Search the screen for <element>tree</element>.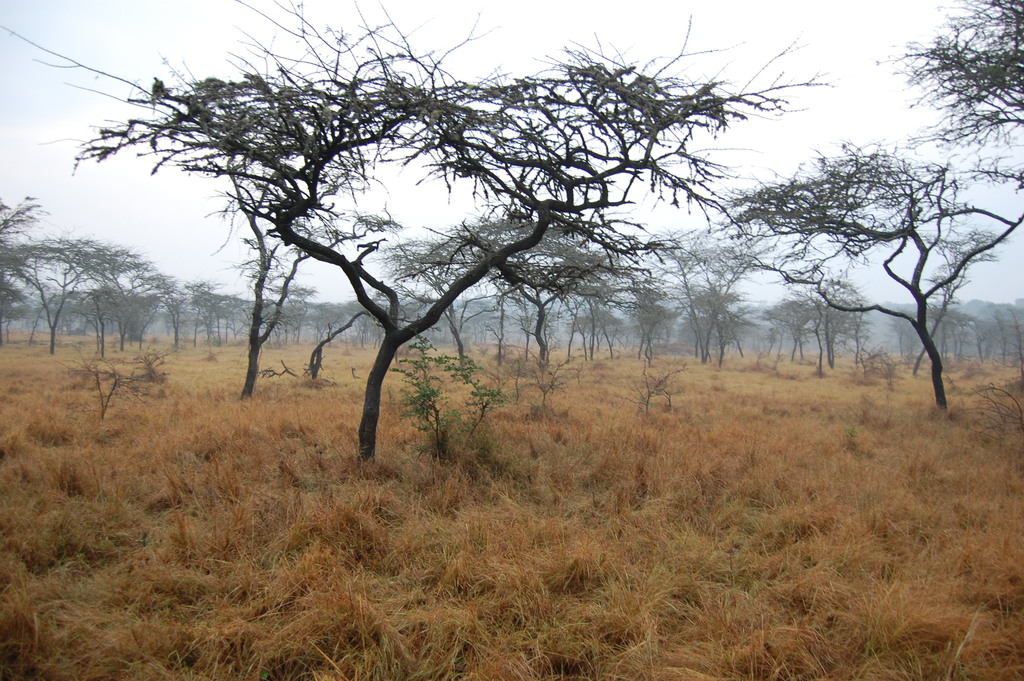
Found at (x1=809, y1=268, x2=877, y2=373).
